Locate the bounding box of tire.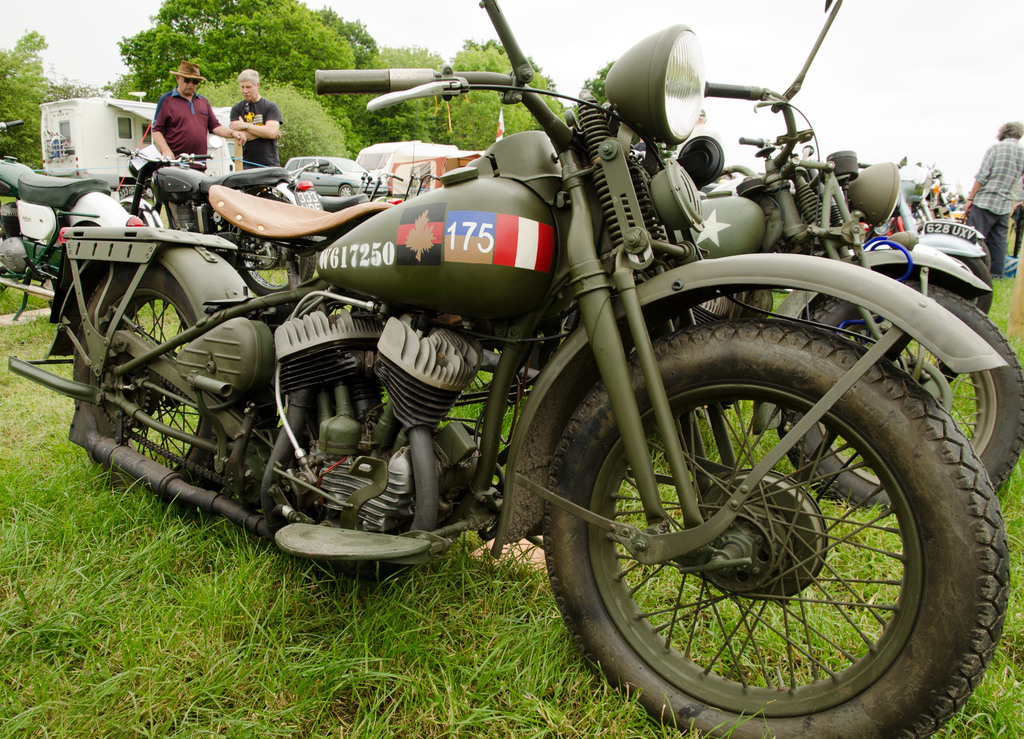
Bounding box: Rect(780, 282, 1023, 507).
